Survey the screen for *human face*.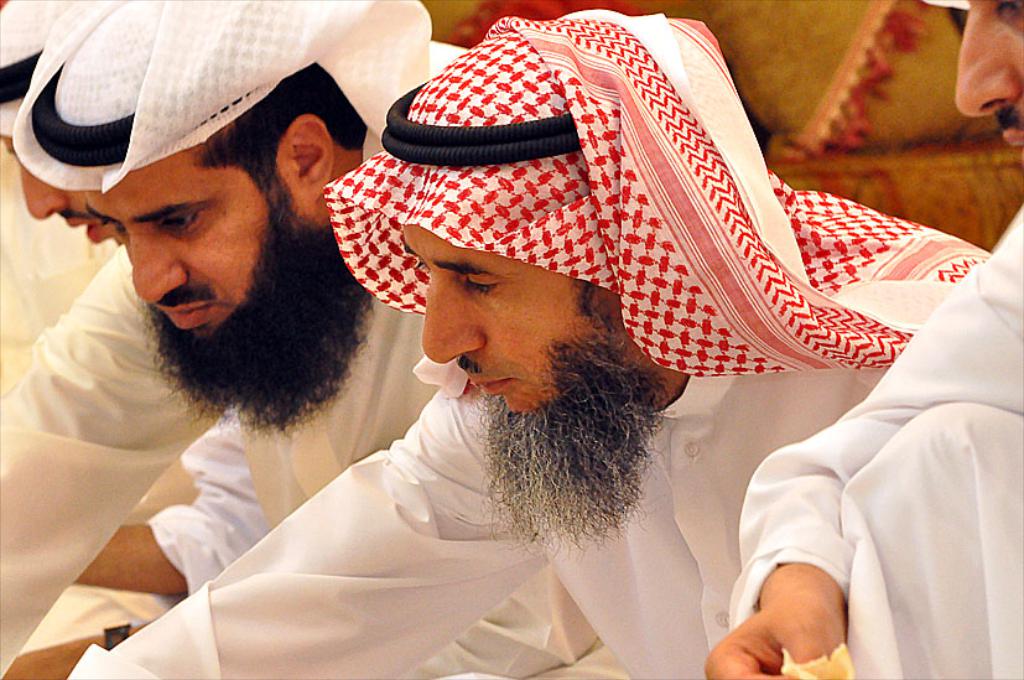
Survey found: Rect(90, 141, 316, 336).
